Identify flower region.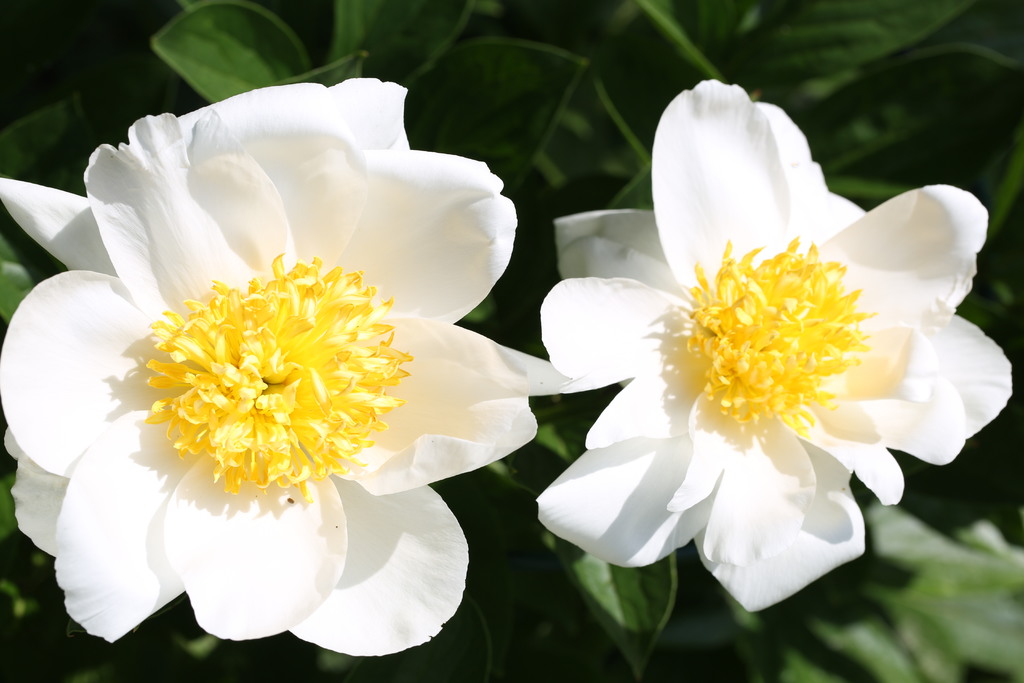
Region: {"left": 27, "top": 68, "right": 478, "bottom": 671}.
